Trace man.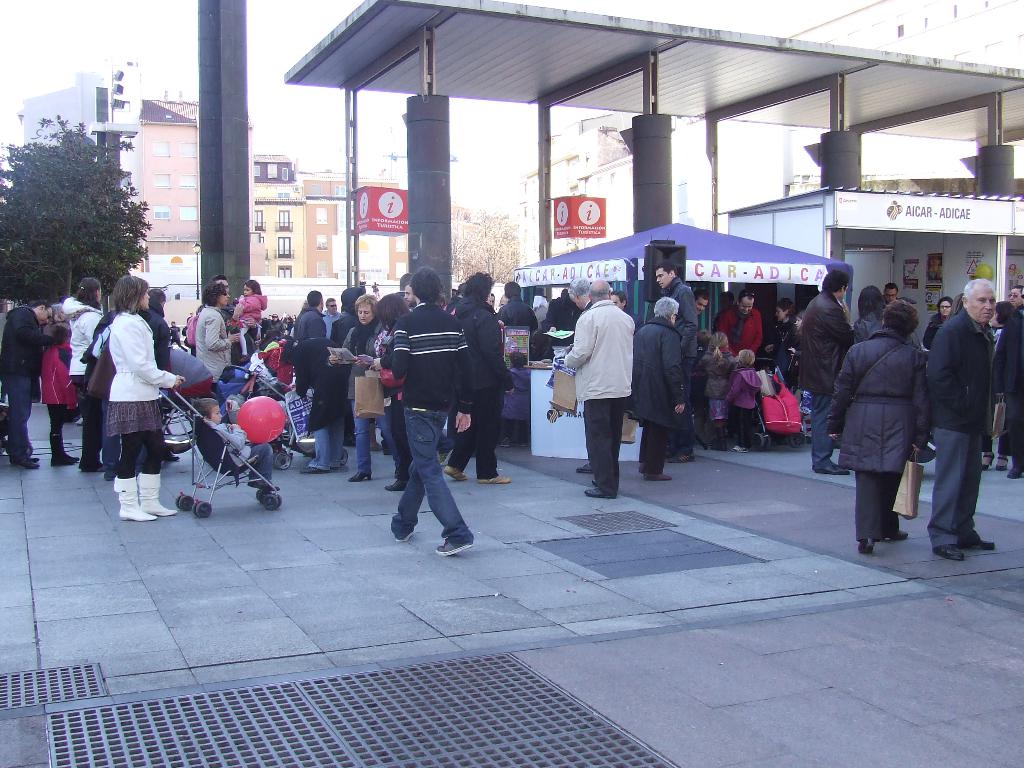
Traced to 881,281,900,305.
